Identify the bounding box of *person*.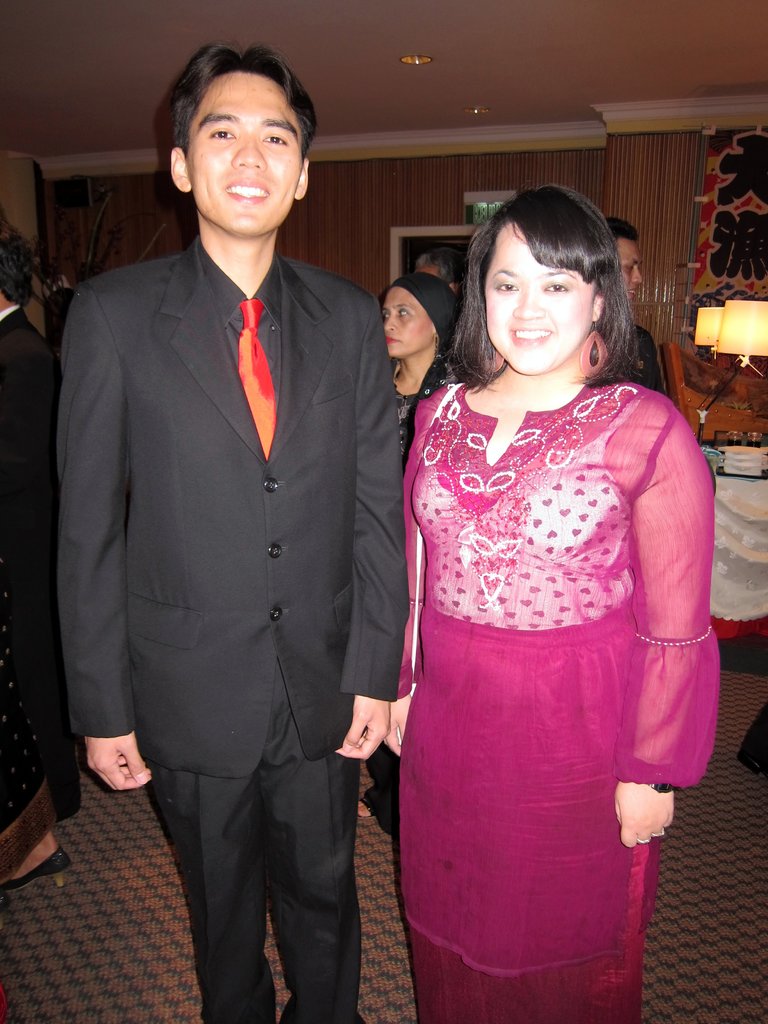
bbox=(383, 181, 719, 1023).
